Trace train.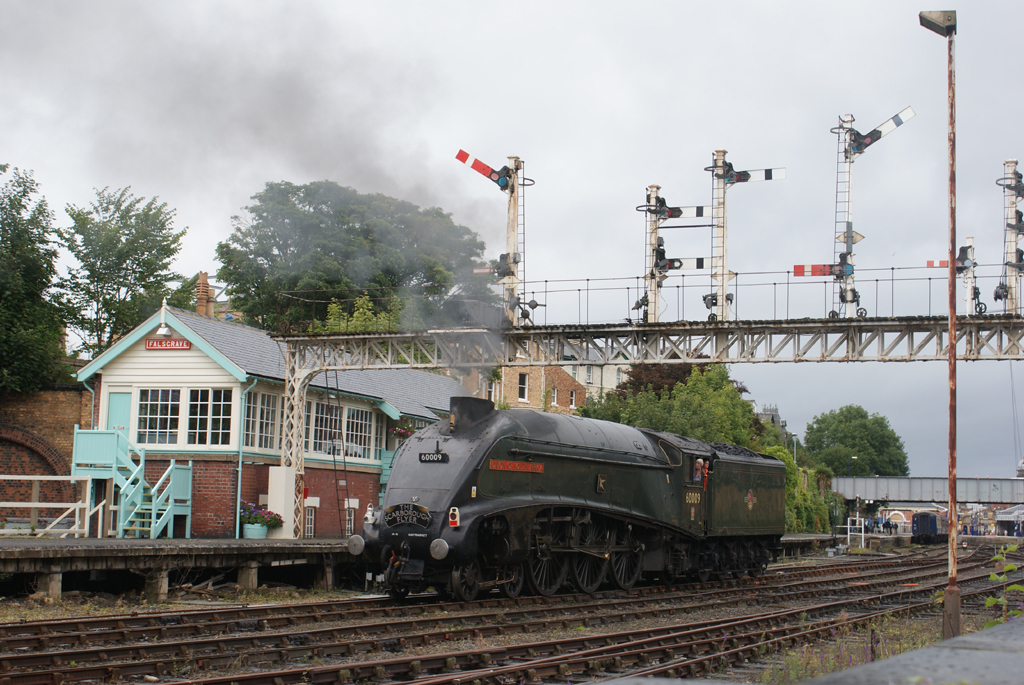
Traced to 342,395,789,600.
